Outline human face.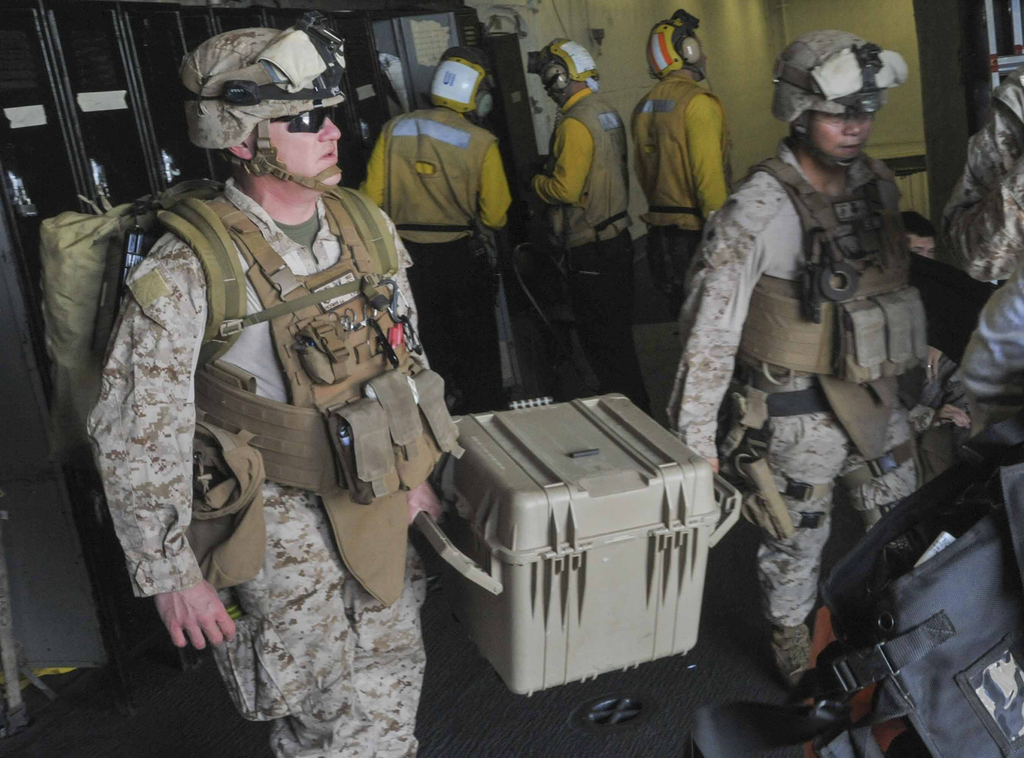
Outline: l=807, t=83, r=879, b=165.
